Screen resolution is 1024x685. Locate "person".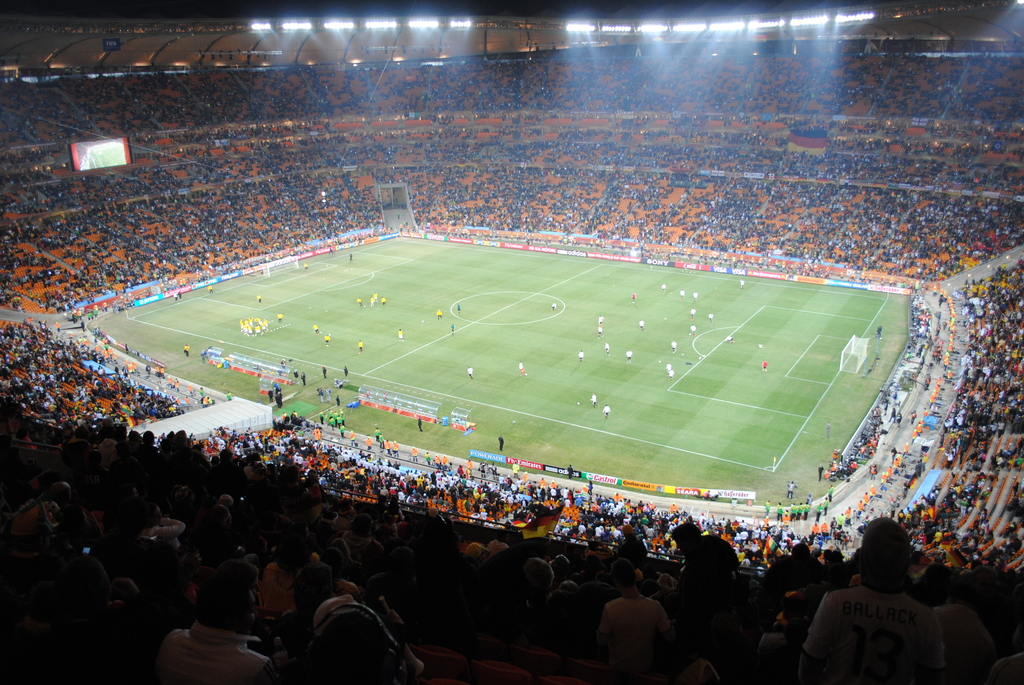
select_region(348, 252, 352, 262).
